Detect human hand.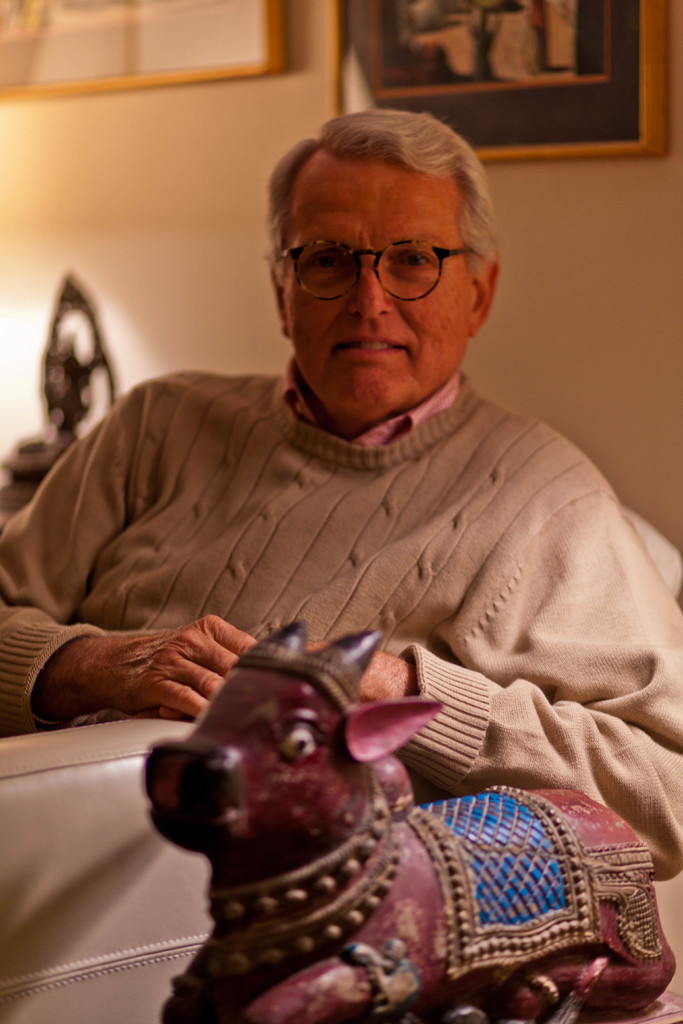
Detected at x1=157 y1=634 x2=365 y2=713.
